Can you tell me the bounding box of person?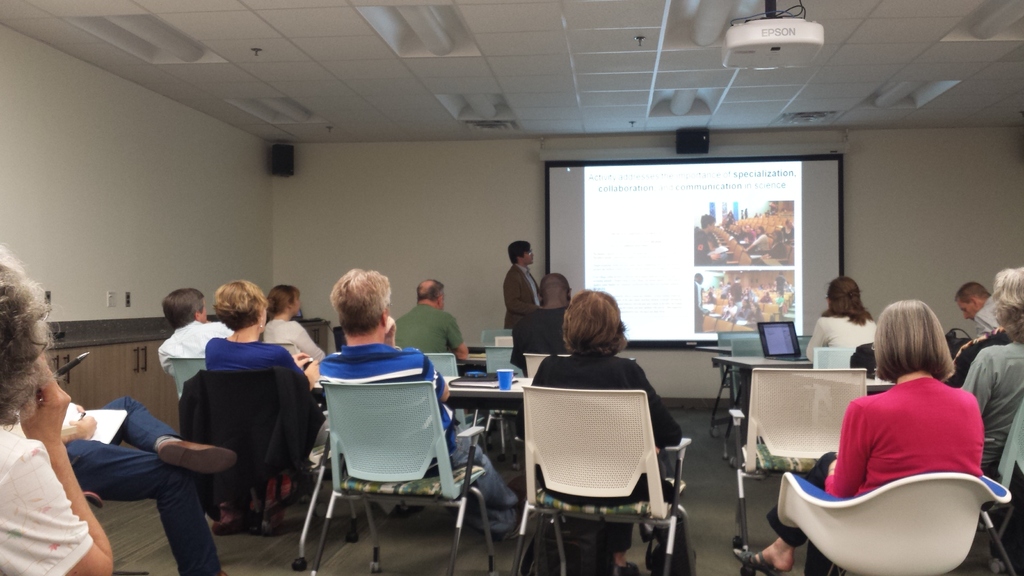
<bbox>0, 253, 111, 575</bbox>.
